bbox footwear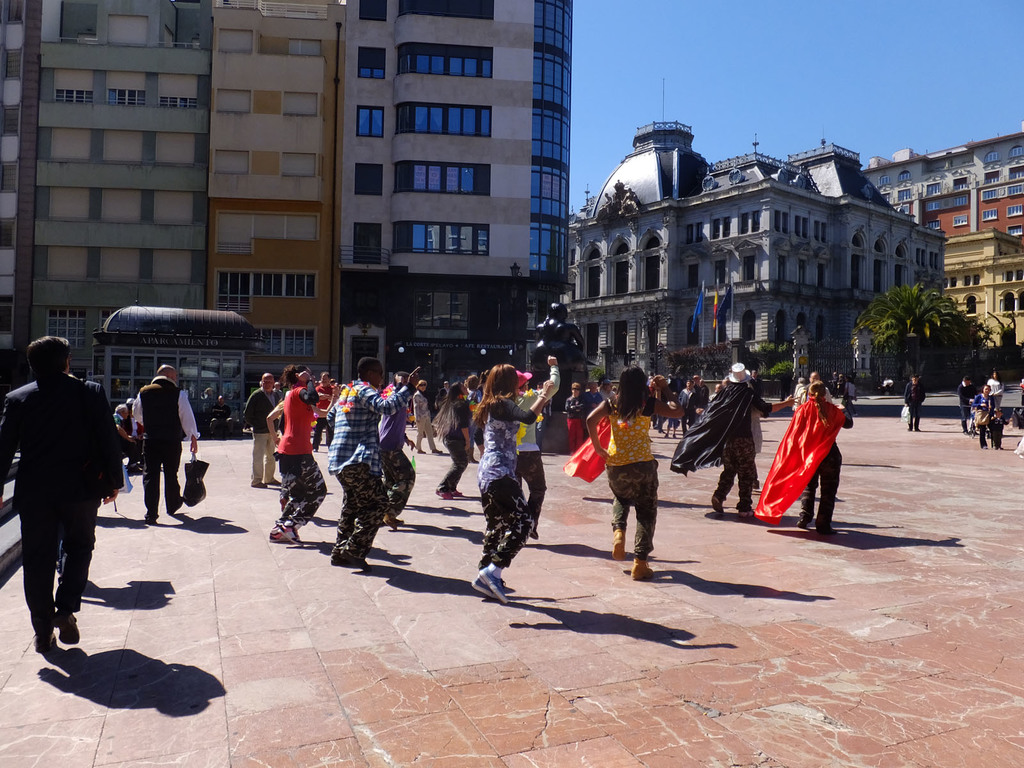
locate(415, 448, 426, 454)
